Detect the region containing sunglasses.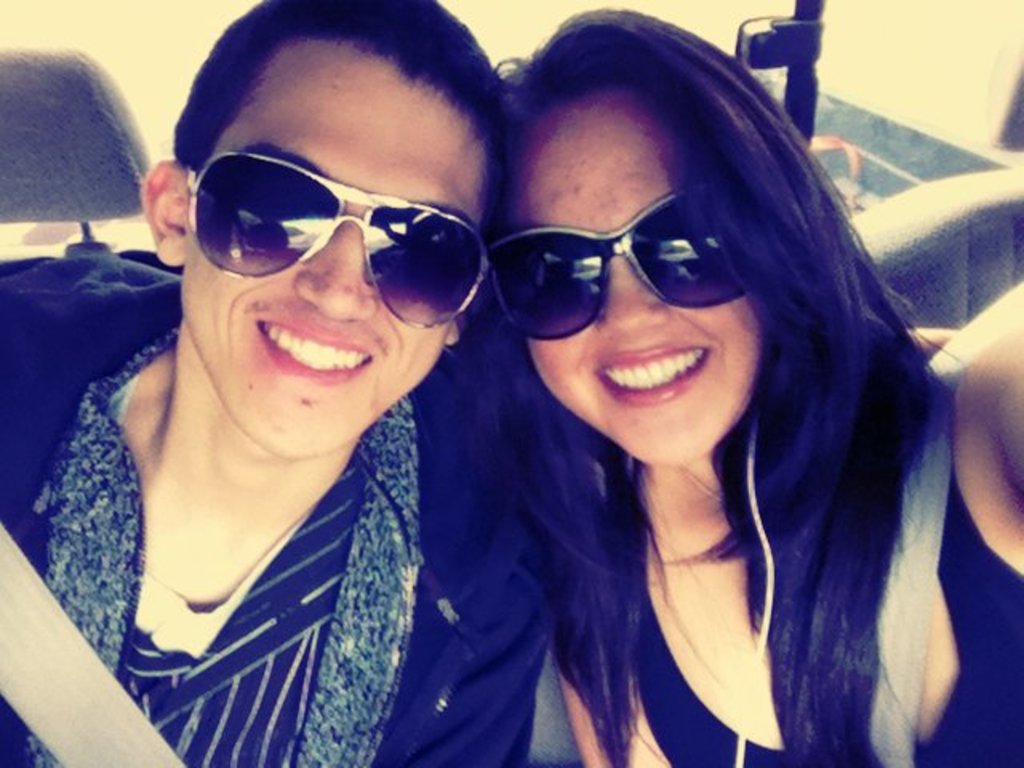
482, 195, 754, 338.
